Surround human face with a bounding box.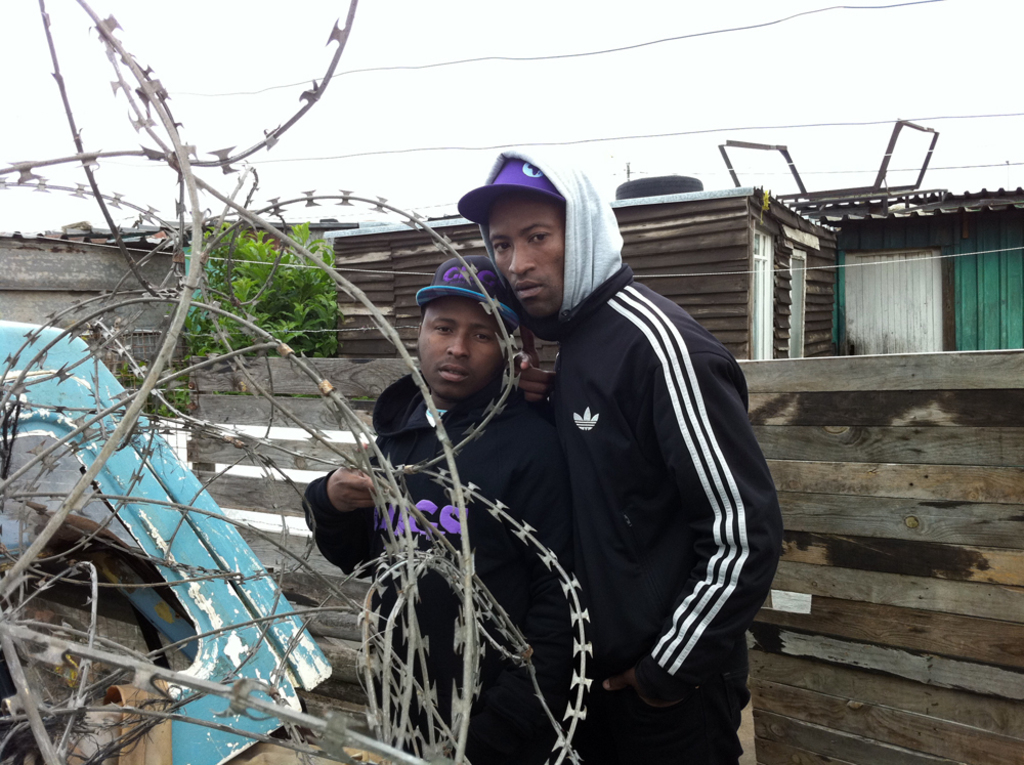
left=480, top=190, right=571, bottom=318.
